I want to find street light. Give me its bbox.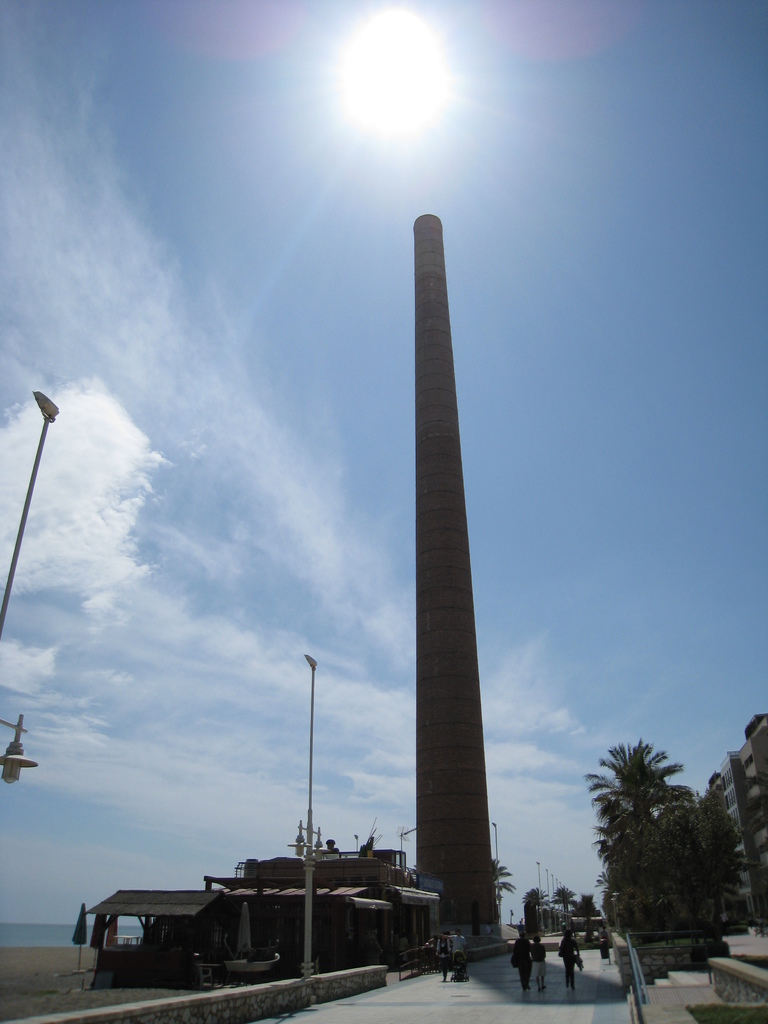
bbox=[0, 385, 65, 636].
